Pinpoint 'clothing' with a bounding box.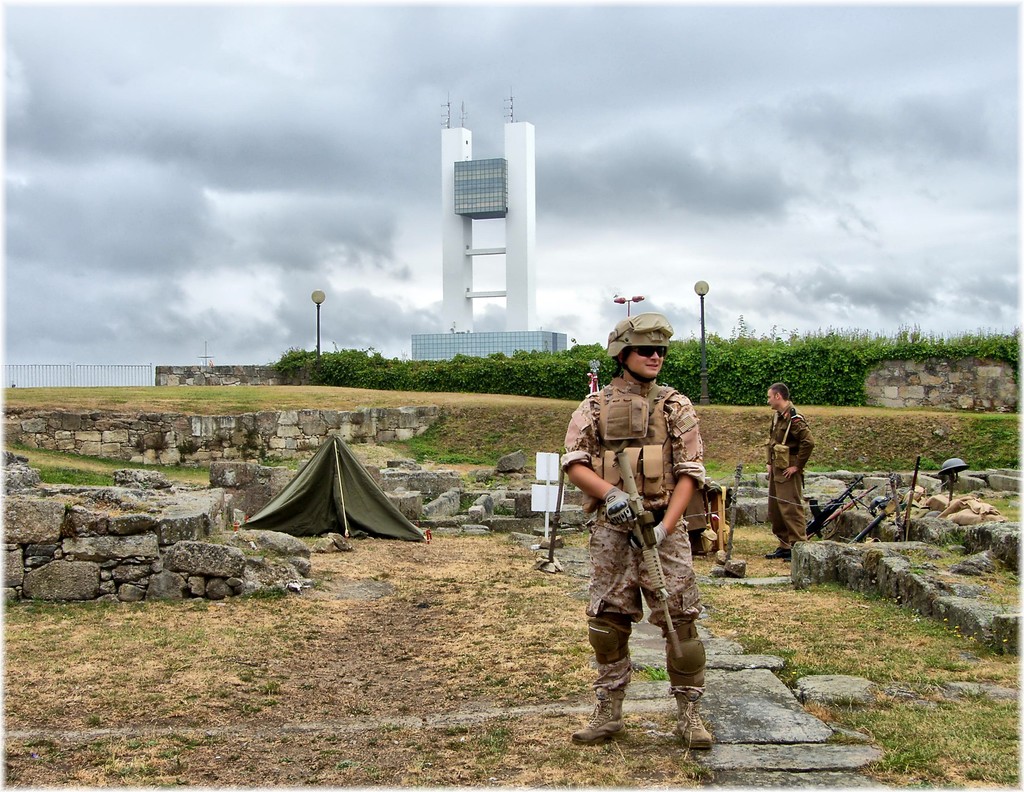
detection(556, 380, 711, 695).
